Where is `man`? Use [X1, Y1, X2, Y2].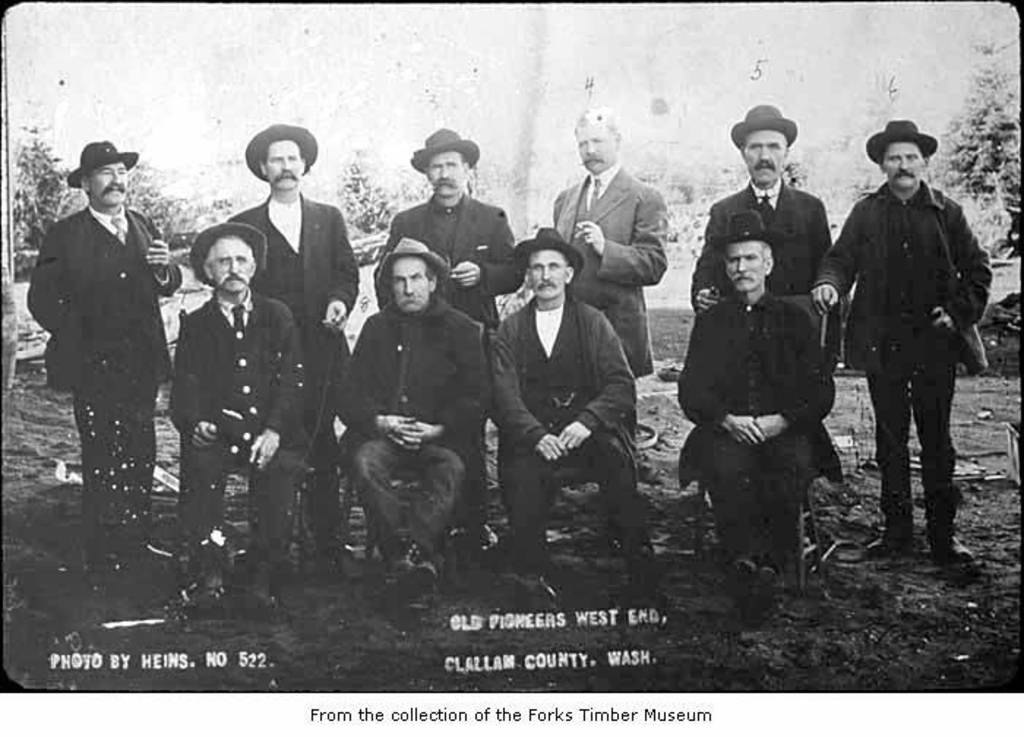
[557, 108, 669, 377].
